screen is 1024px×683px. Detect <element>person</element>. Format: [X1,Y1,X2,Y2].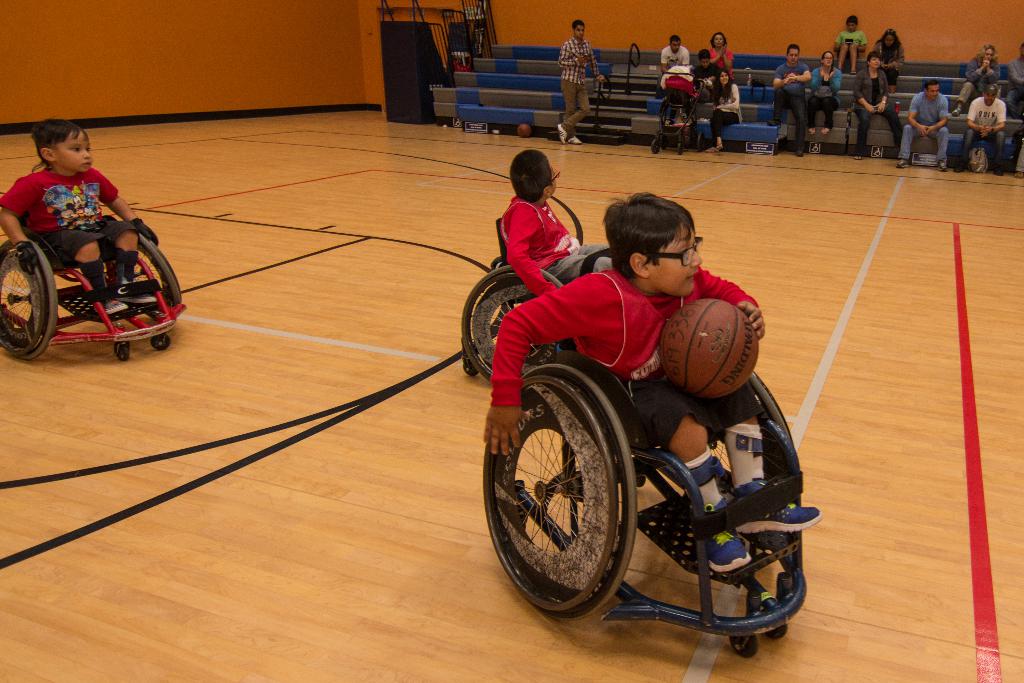
[689,47,719,101].
